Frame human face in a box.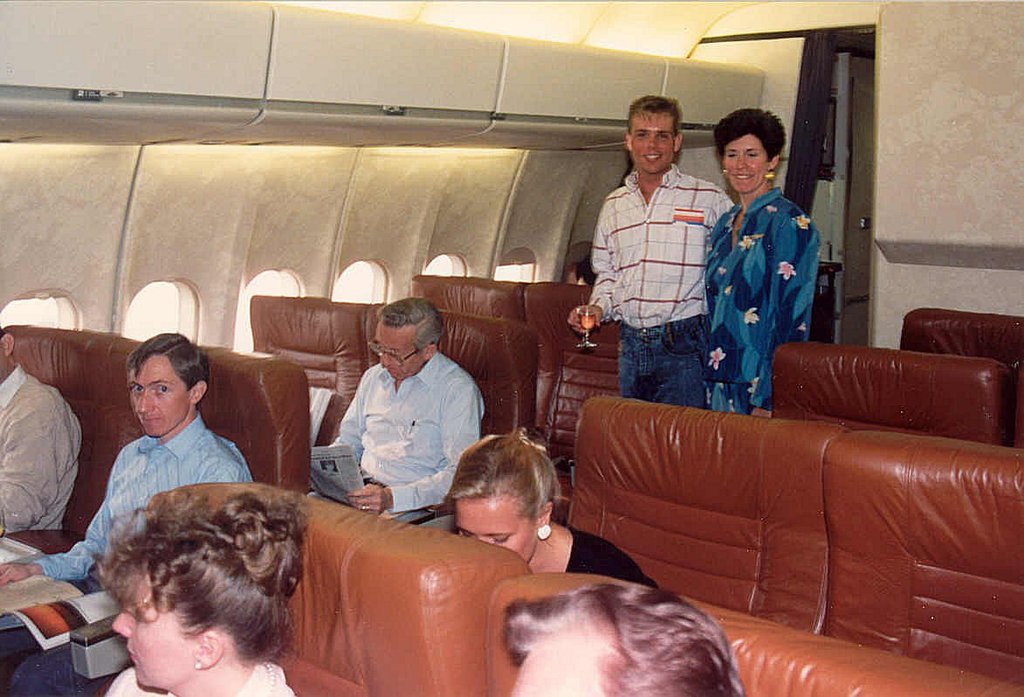
detection(373, 320, 424, 388).
